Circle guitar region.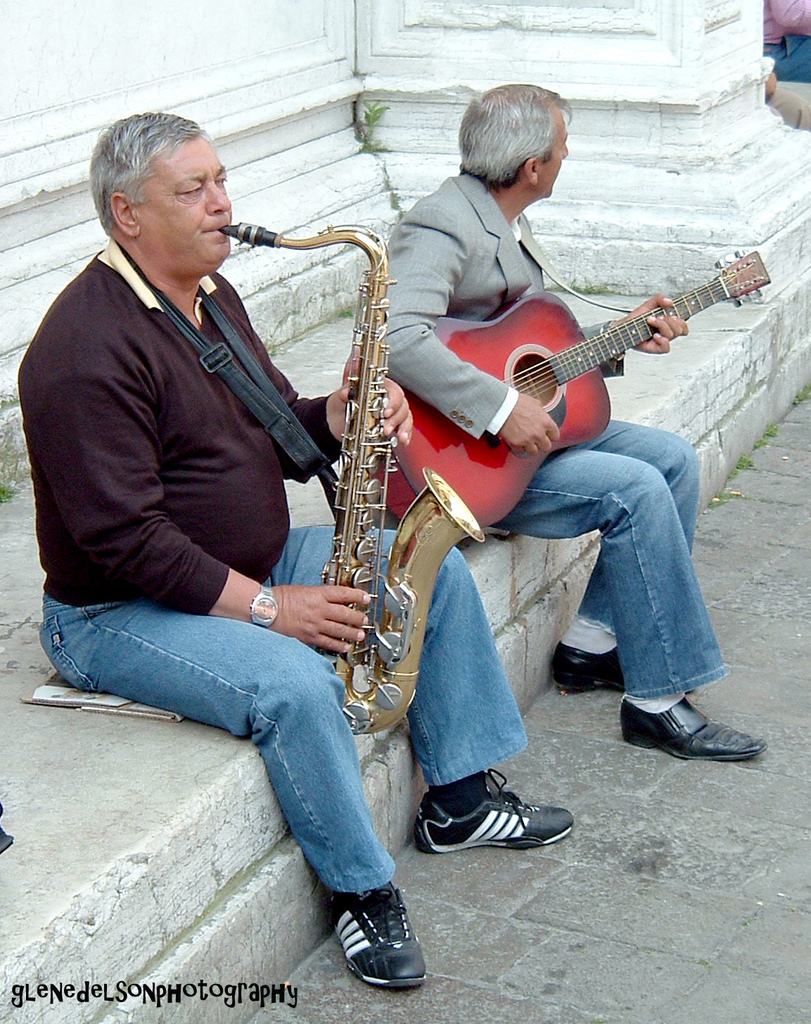
Region: bbox=(404, 240, 761, 512).
